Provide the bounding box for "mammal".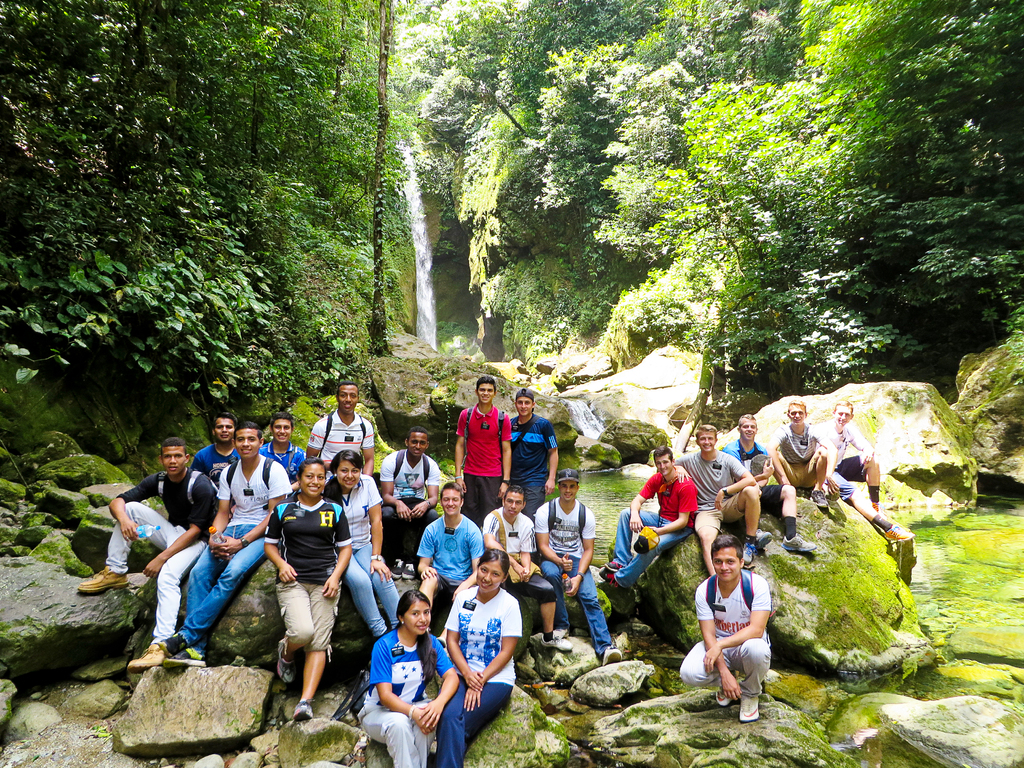
bbox(355, 590, 460, 767).
